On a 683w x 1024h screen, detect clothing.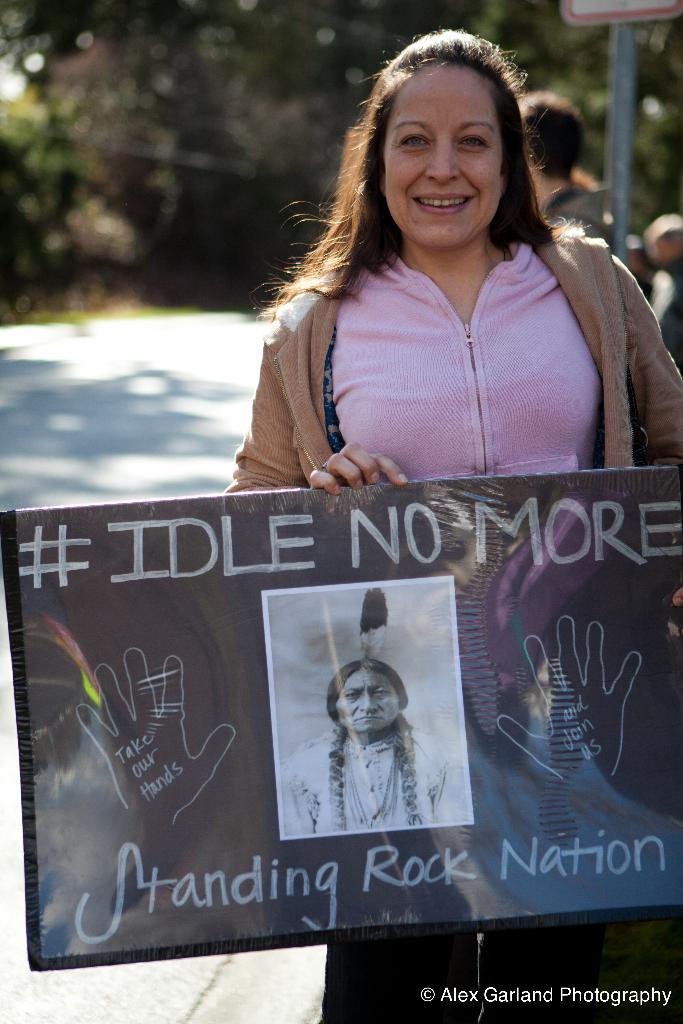
locate(222, 221, 682, 705).
